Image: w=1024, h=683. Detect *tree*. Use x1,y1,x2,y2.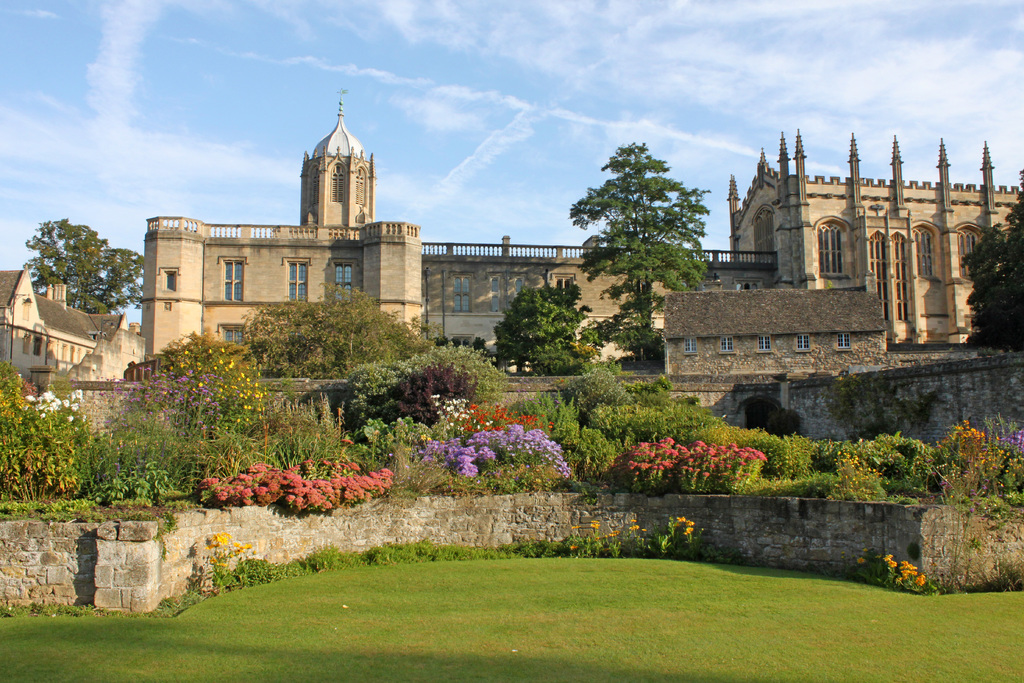
245,282,424,383.
